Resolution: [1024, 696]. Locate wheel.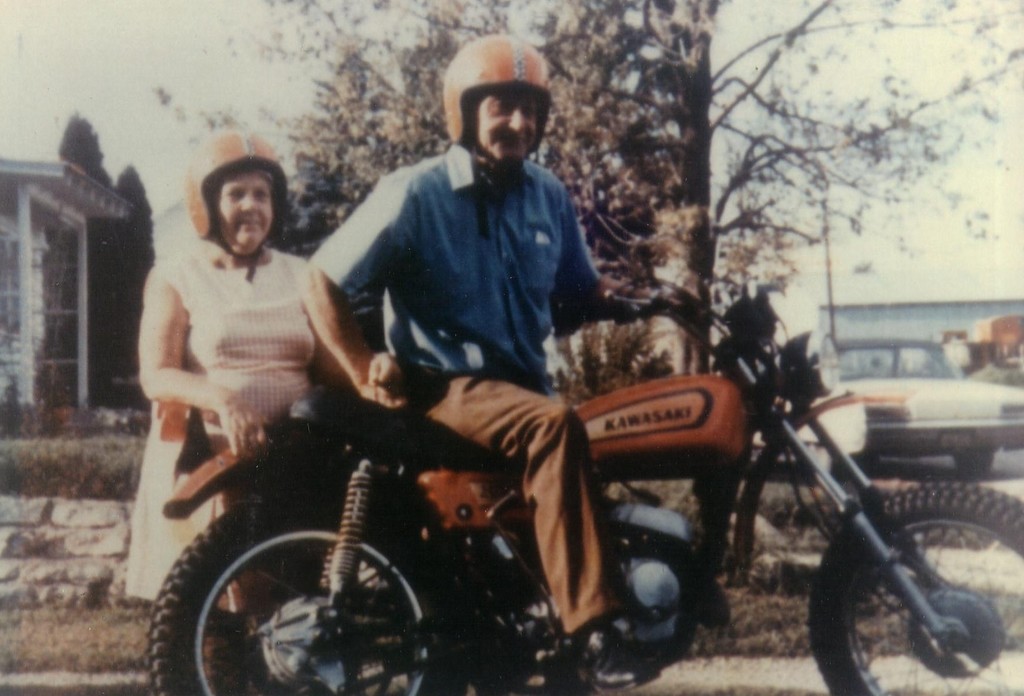
<region>808, 480, 1023, 695</region>.
